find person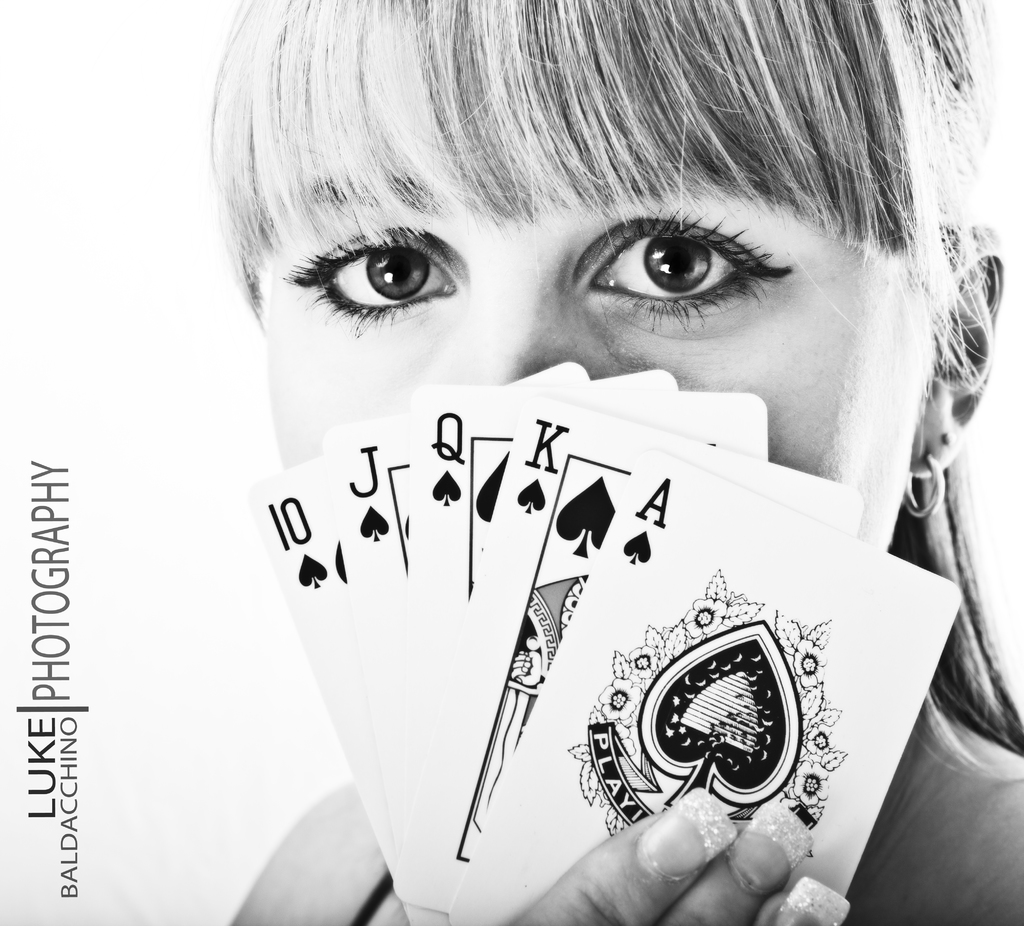
box=[217, 0, 1023, 925]
